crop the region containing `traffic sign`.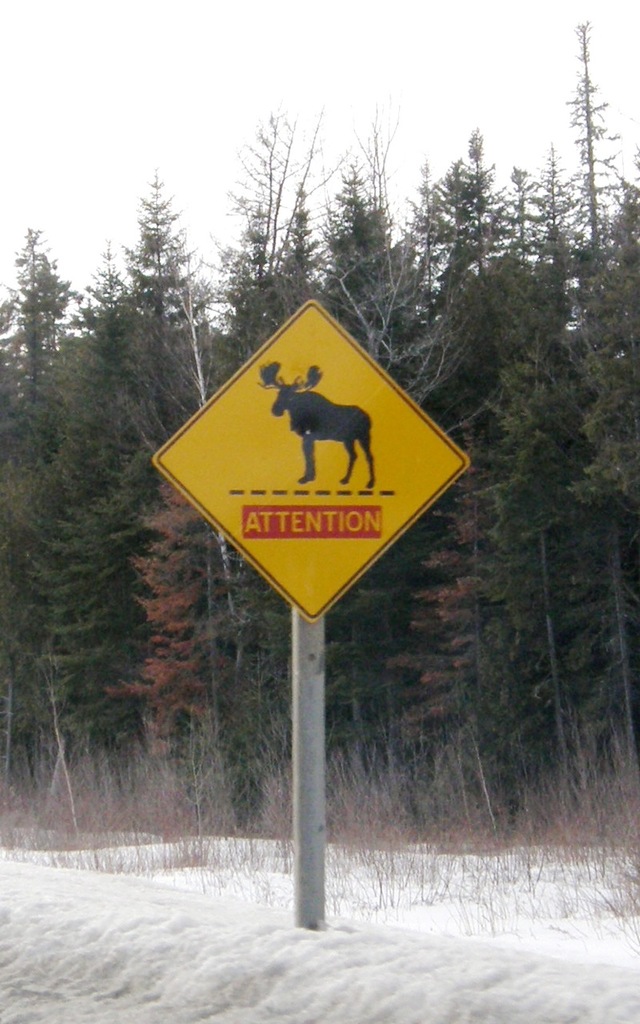
Crop region: BBox(151, 294, 471, 614).
